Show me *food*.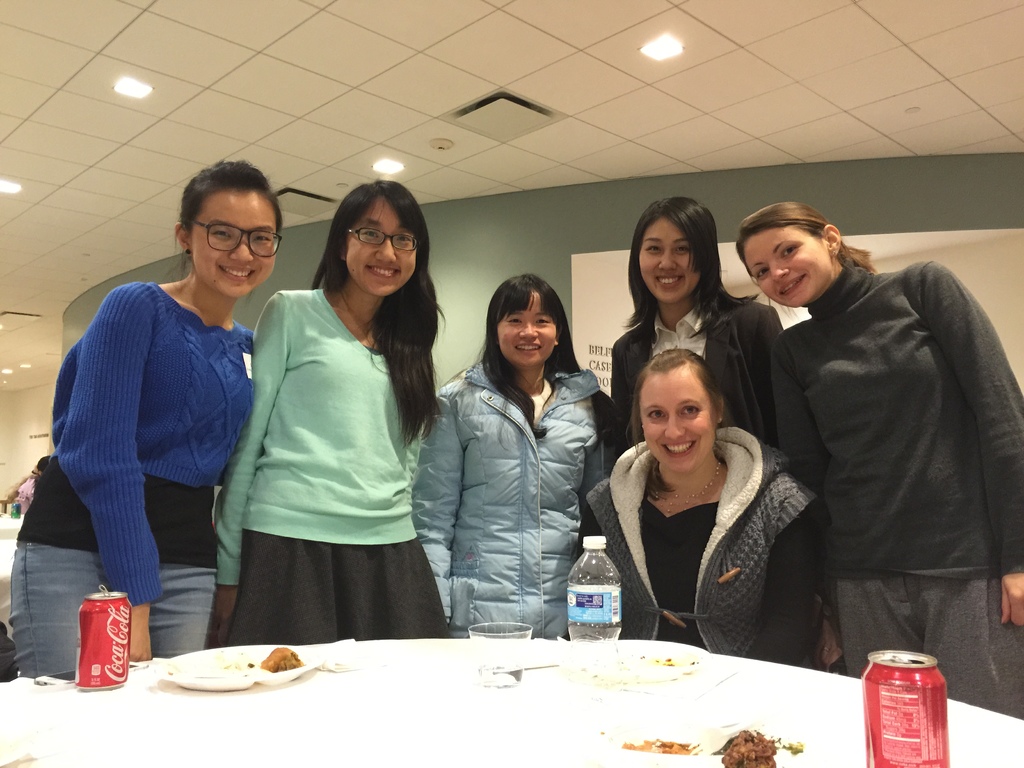
*food* is here: [left=257, top=645, right=306, bottom=676].
